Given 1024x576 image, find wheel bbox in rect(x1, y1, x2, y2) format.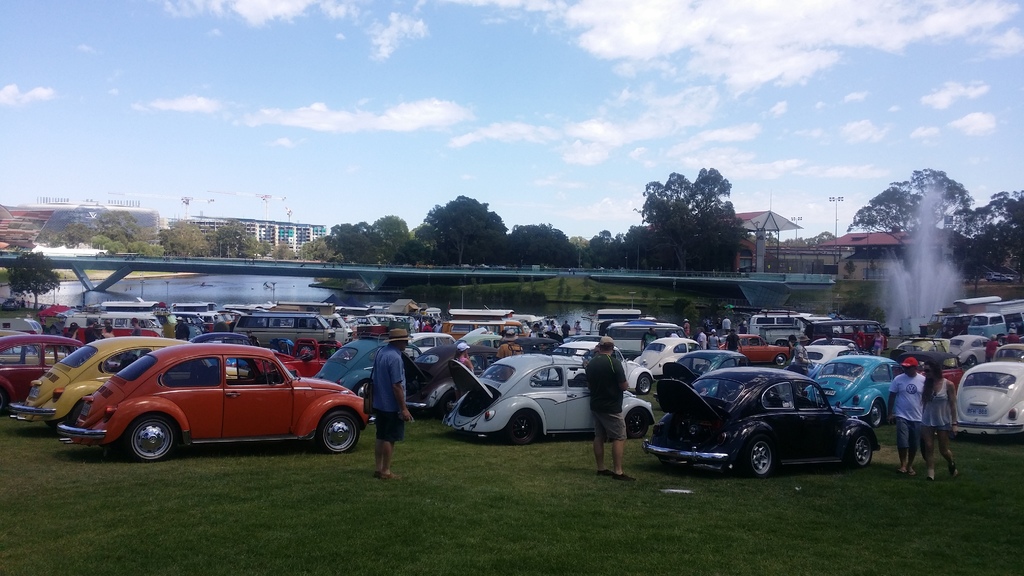
rect(355, 380, 371, 397).
